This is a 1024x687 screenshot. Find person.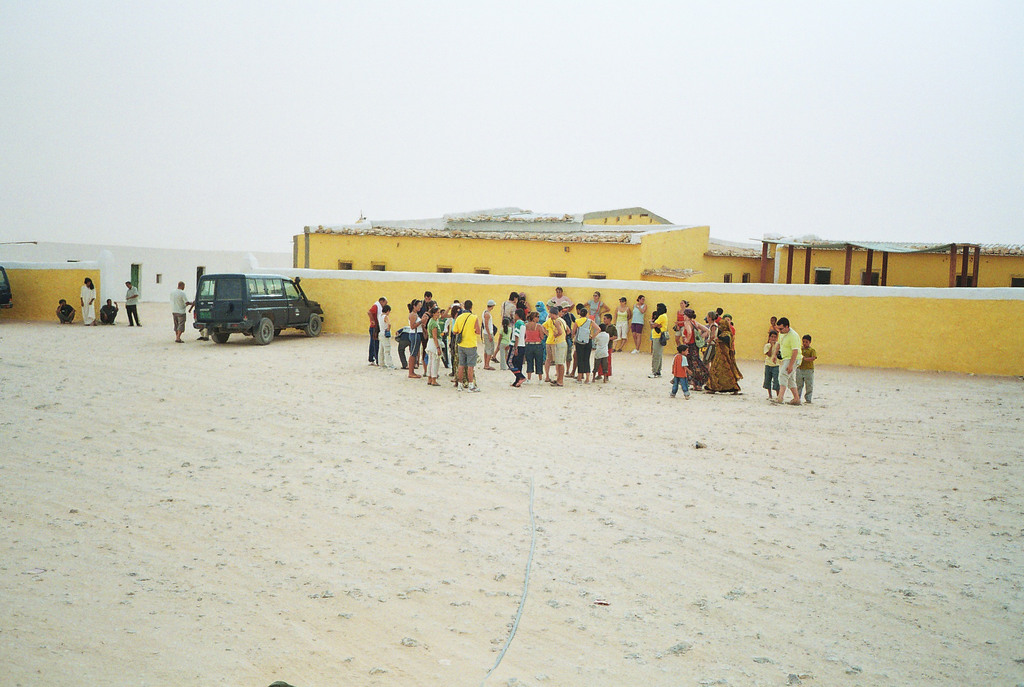
Bounding box: rect(652, 304, 669, 375).
